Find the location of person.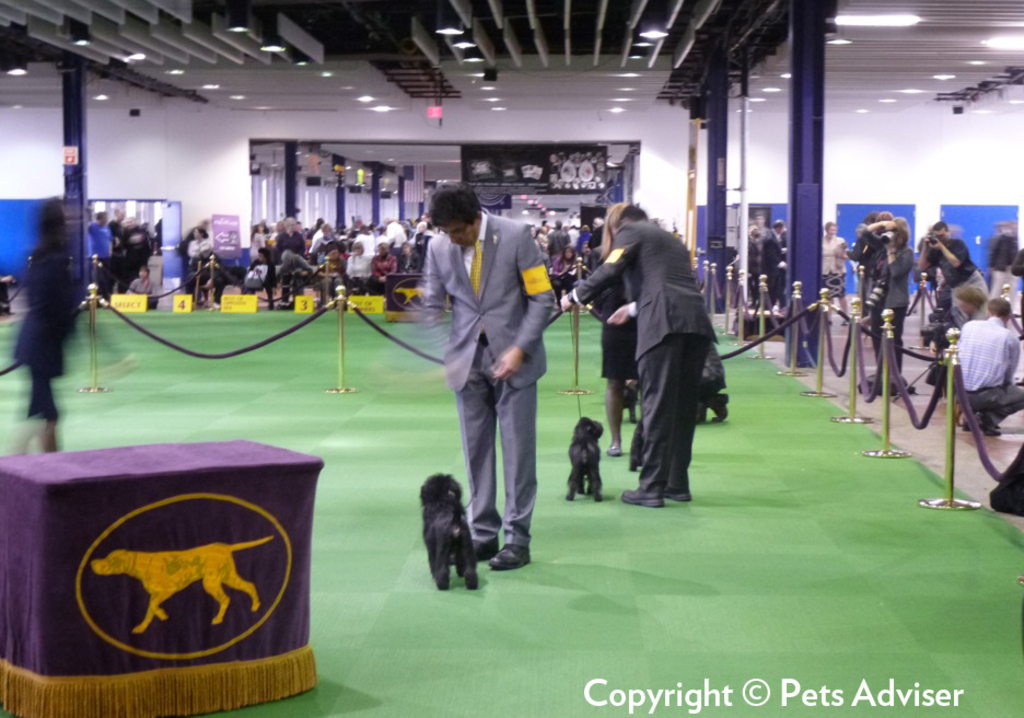
Location: [x1=256, y1=209, x2=267, y2=257].
